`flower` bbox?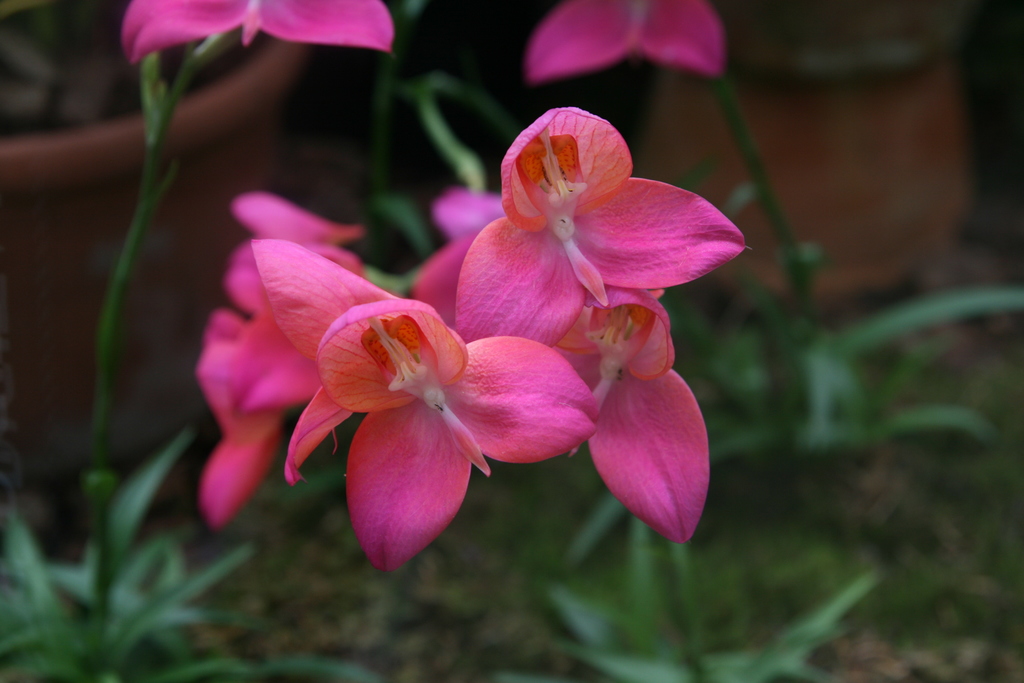
{"left": 249, "top": 234, "right": 593, "bottom": 569}
